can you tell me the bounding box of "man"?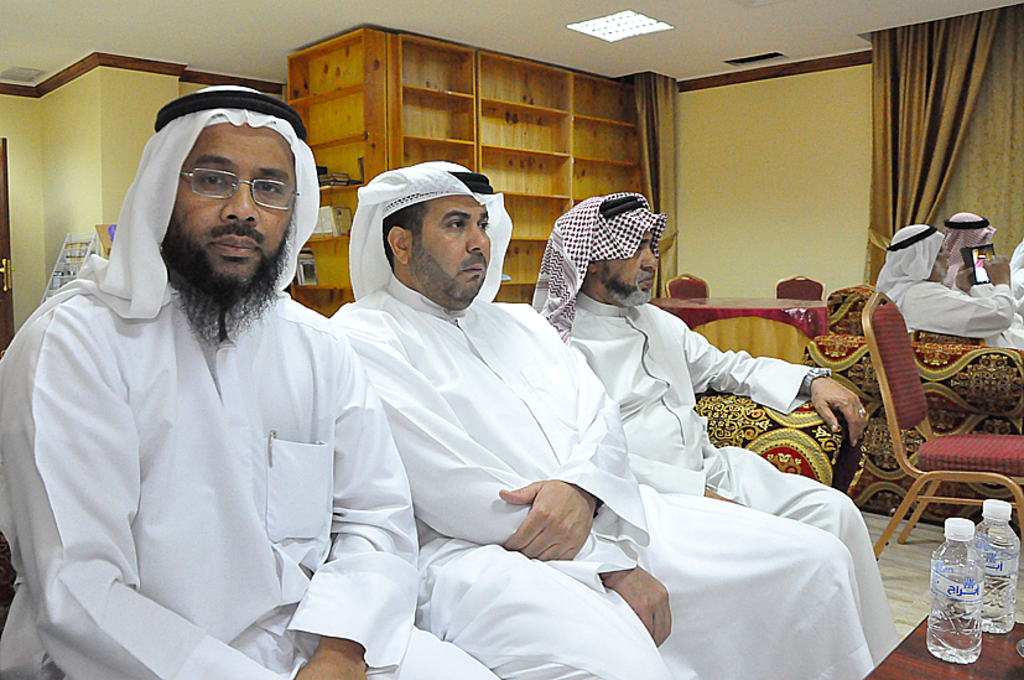
left=526, top=186, right=900, bottom=664.
